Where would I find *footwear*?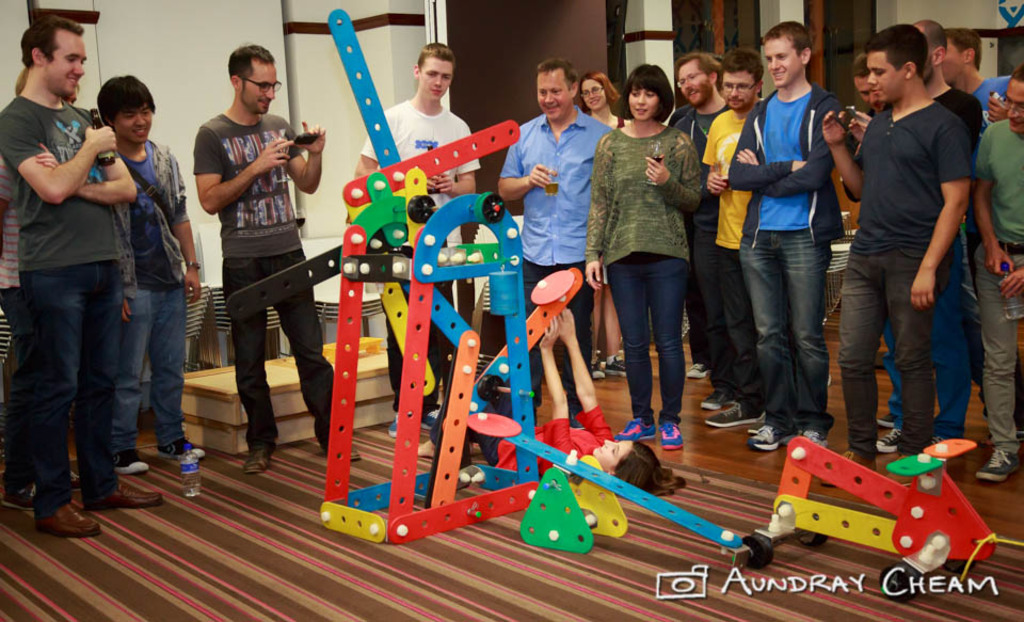
At 700,388,732,408.
